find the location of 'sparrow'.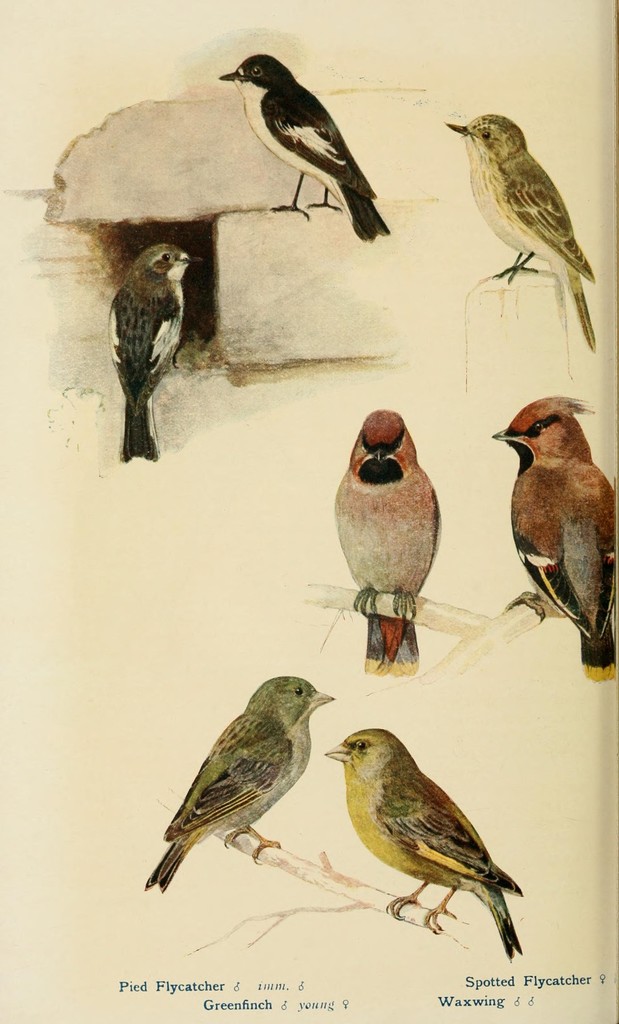
Location: Rect(446, 115, 593, 351).
